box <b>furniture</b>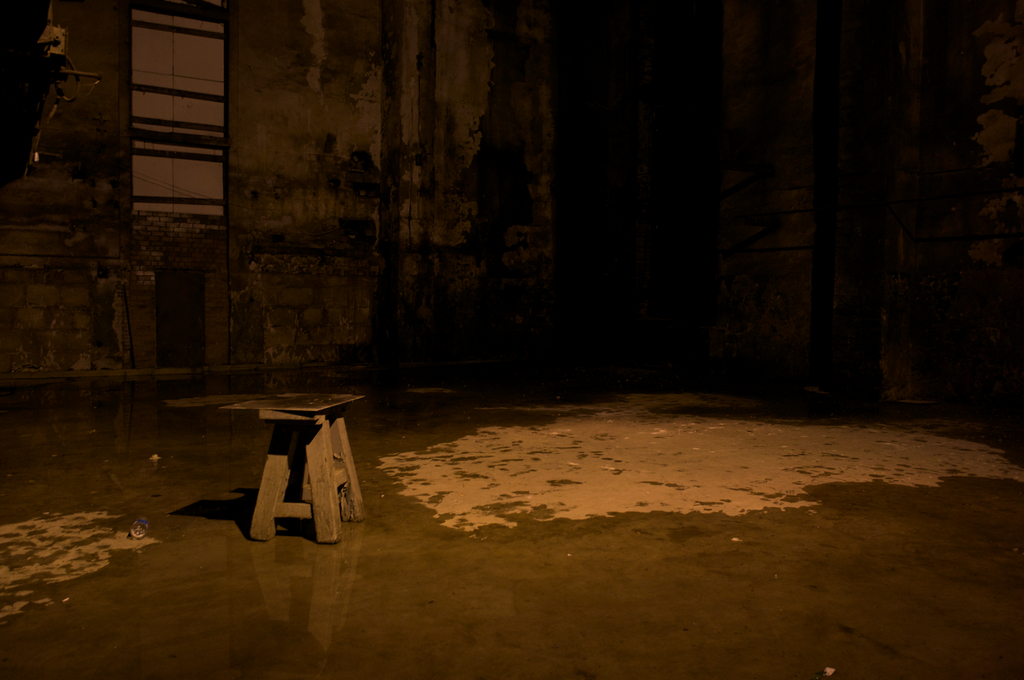
(x1=172, y1=388, x2=369, y2=543)
